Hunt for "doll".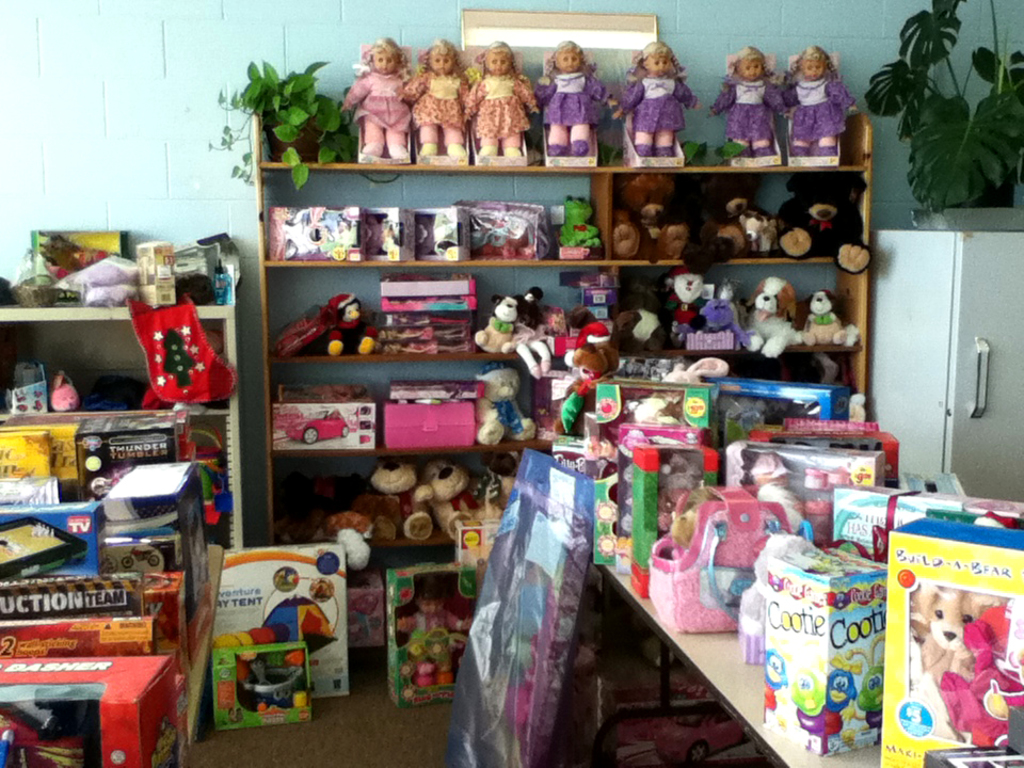
Hunted down at rect(463, 44, 550, 166).
